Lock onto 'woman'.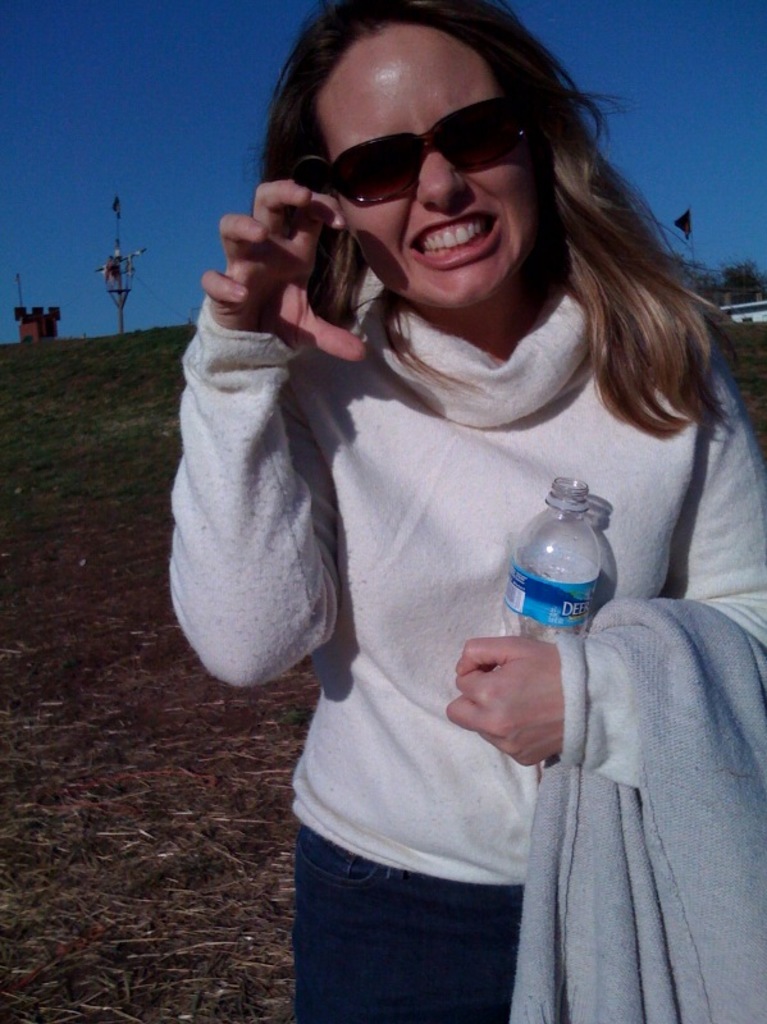
Locked: <bbox>188, 24, 738, 969</bbox>.
